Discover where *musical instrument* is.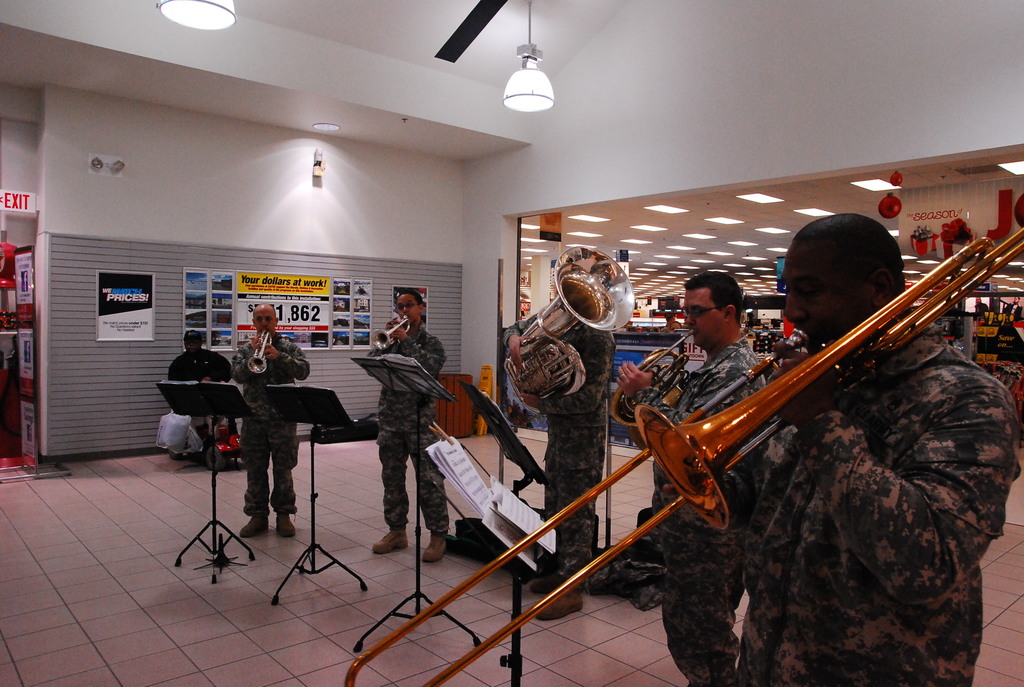
Discovered at 605:328:695:435.
